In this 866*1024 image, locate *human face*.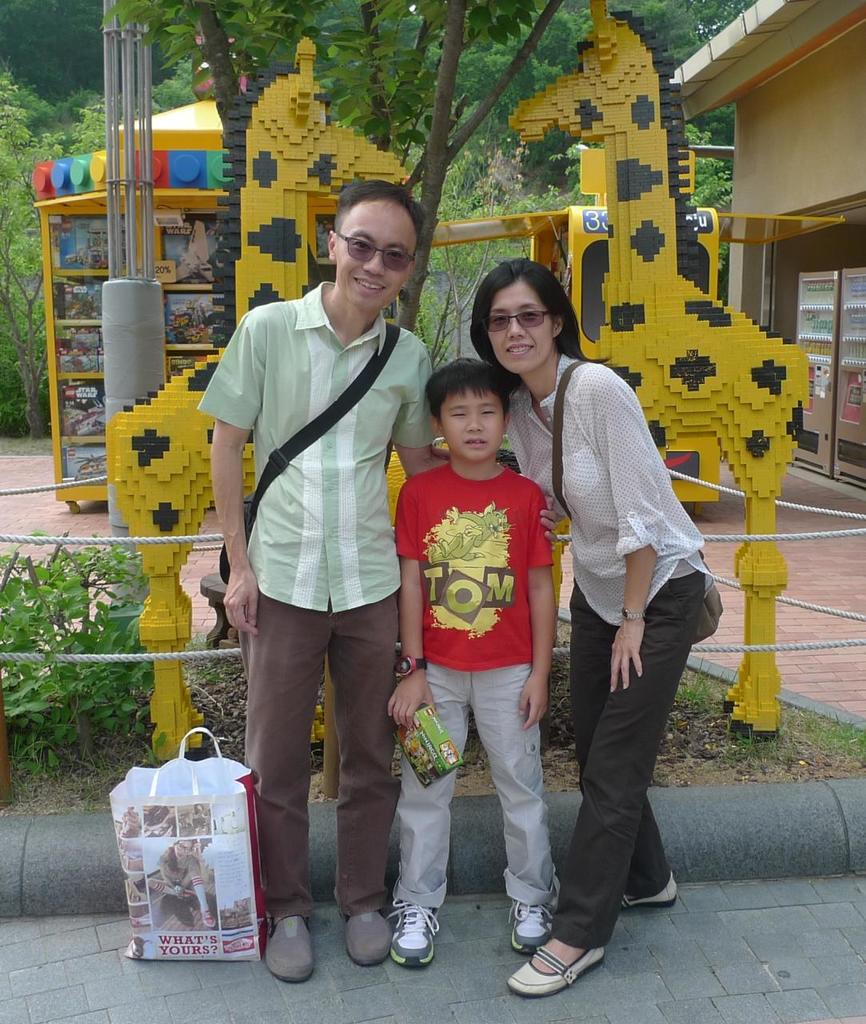
Bounding box: box(330, 200, 417, 313).
